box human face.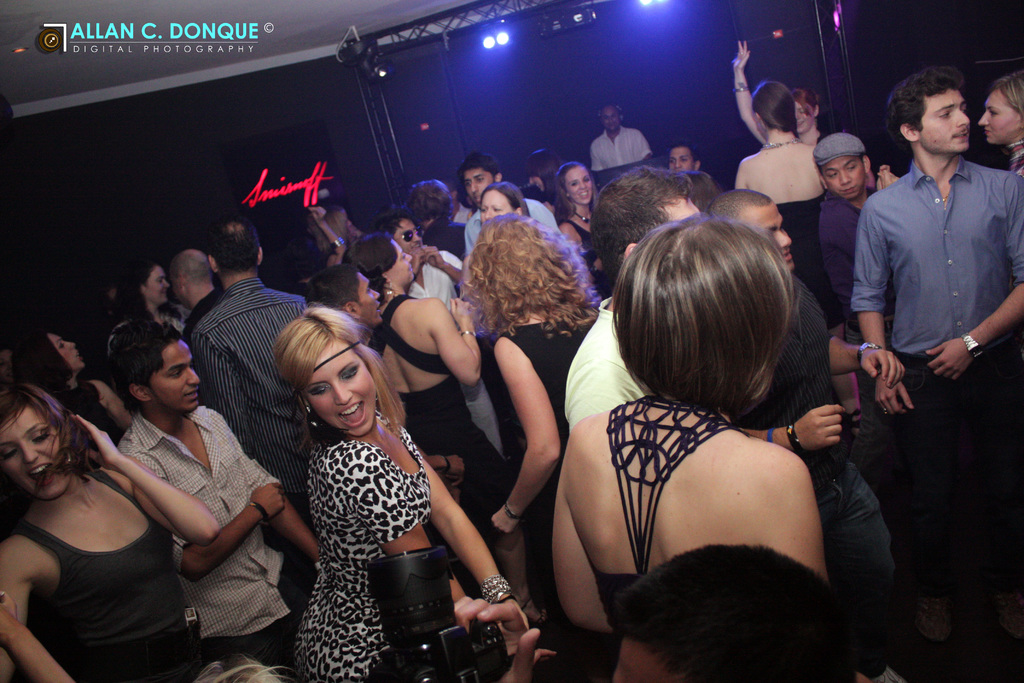
box=[922, 85, 977, 158].
